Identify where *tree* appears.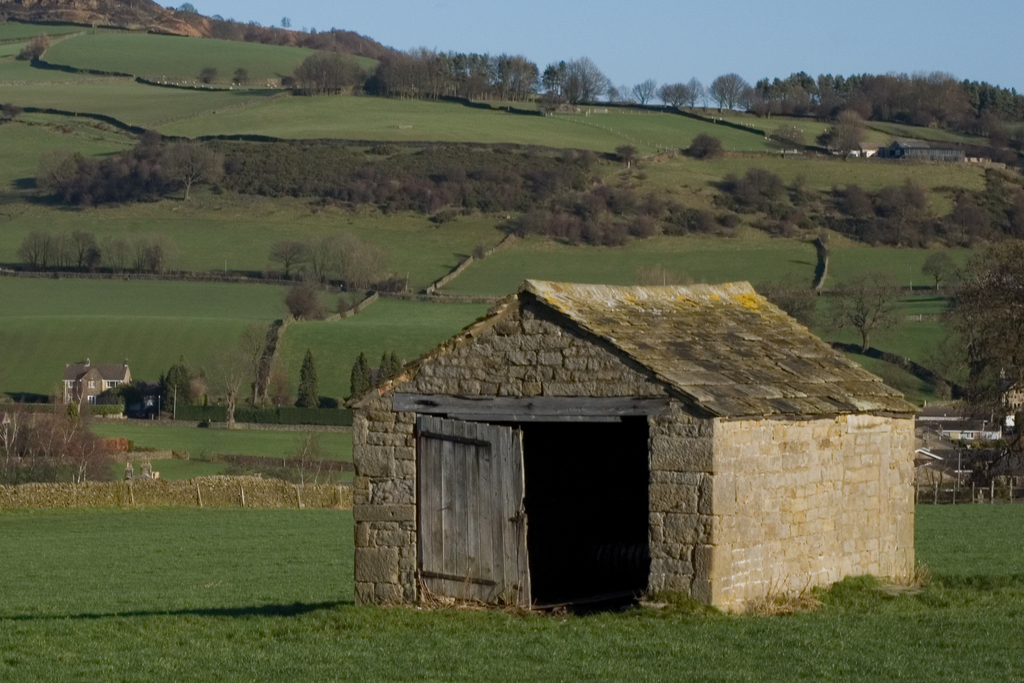
Appears at <region>214, 320, 275, 431</region>.
